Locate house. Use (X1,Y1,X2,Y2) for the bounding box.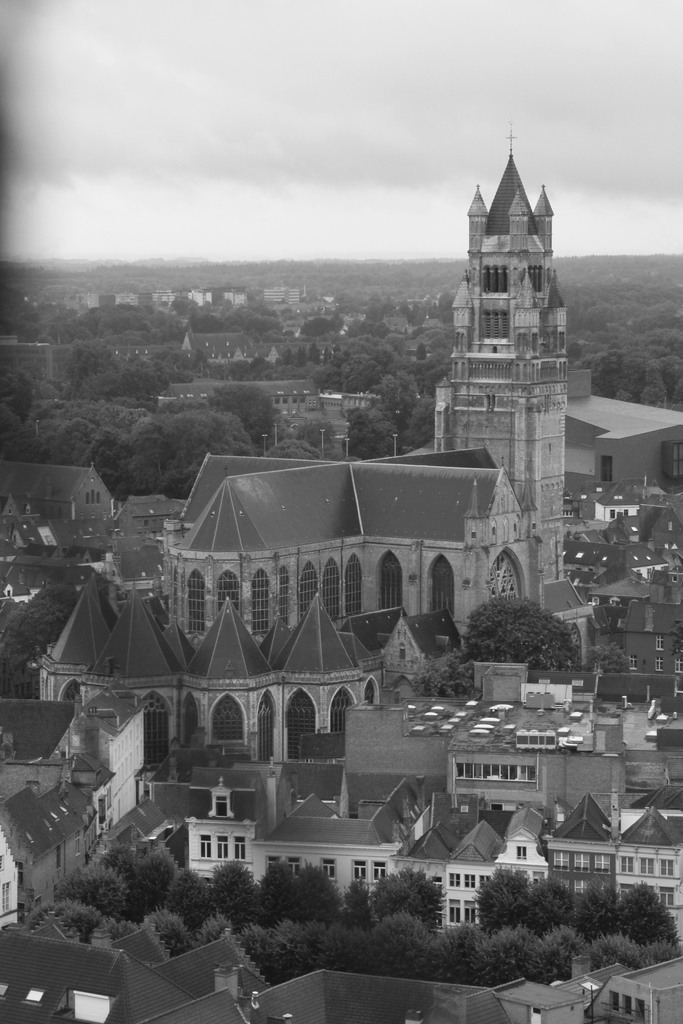
(179,444,547,675).
